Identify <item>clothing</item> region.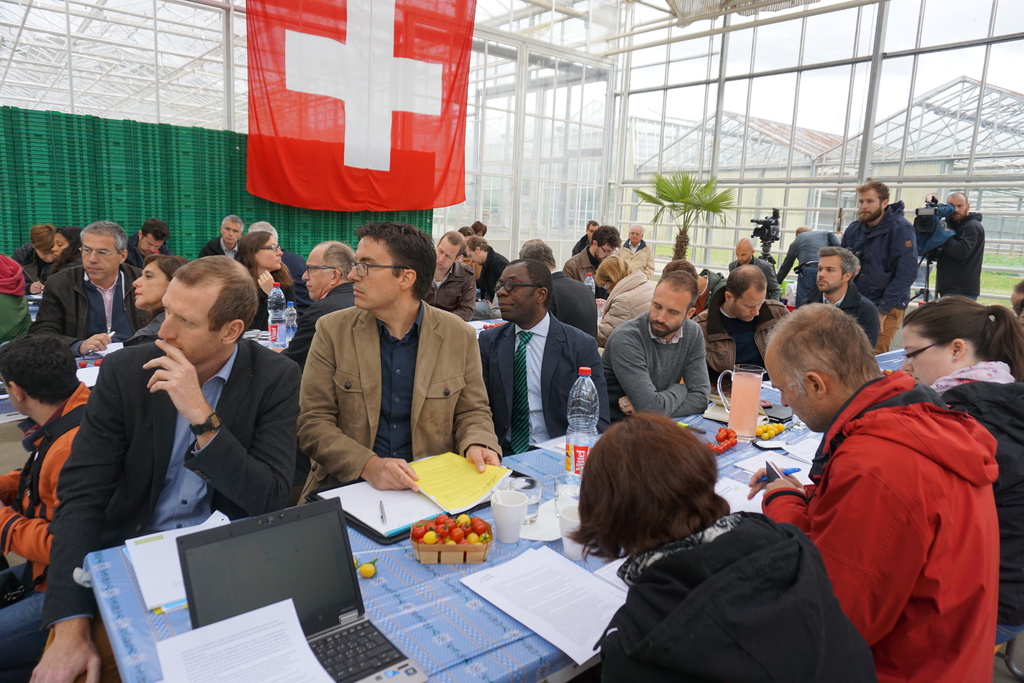
Region: [left=775, top=228, right=843, bottom=307].
